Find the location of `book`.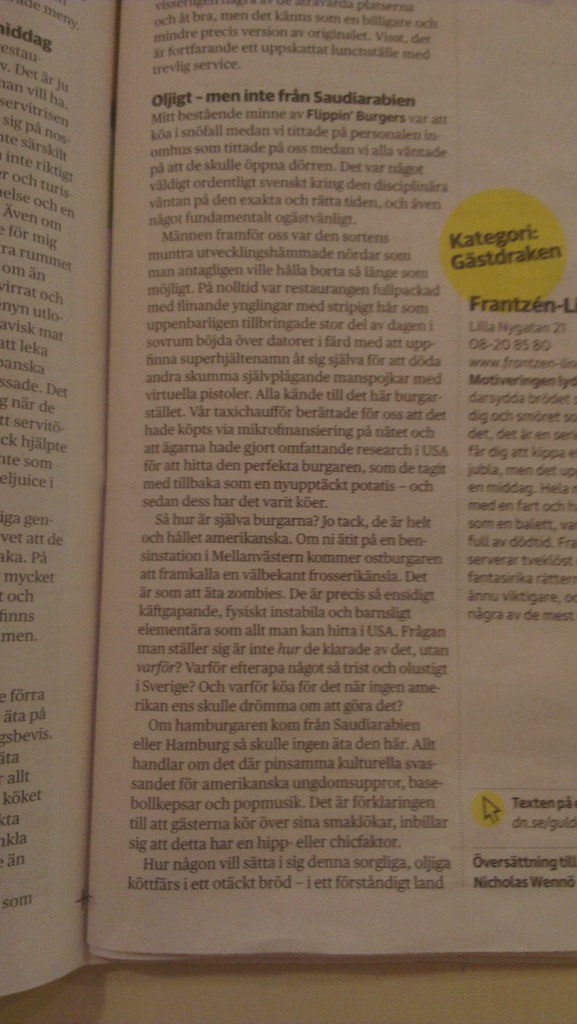
Location: 49, 0, 557, 983.
